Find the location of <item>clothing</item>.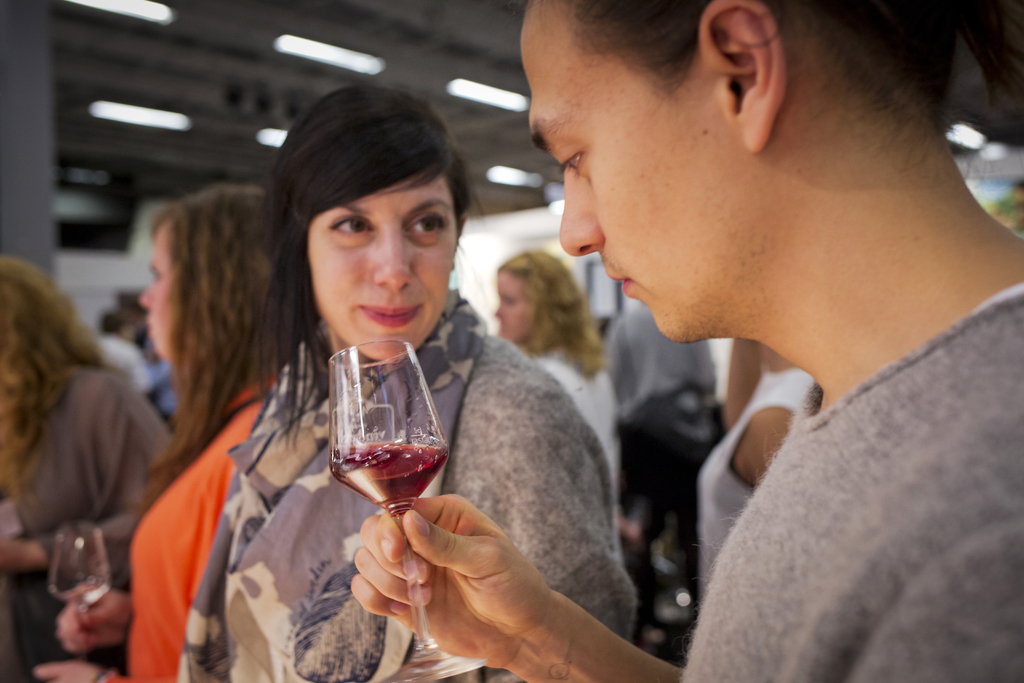
Location: box=[516, 336, 623, 558].
